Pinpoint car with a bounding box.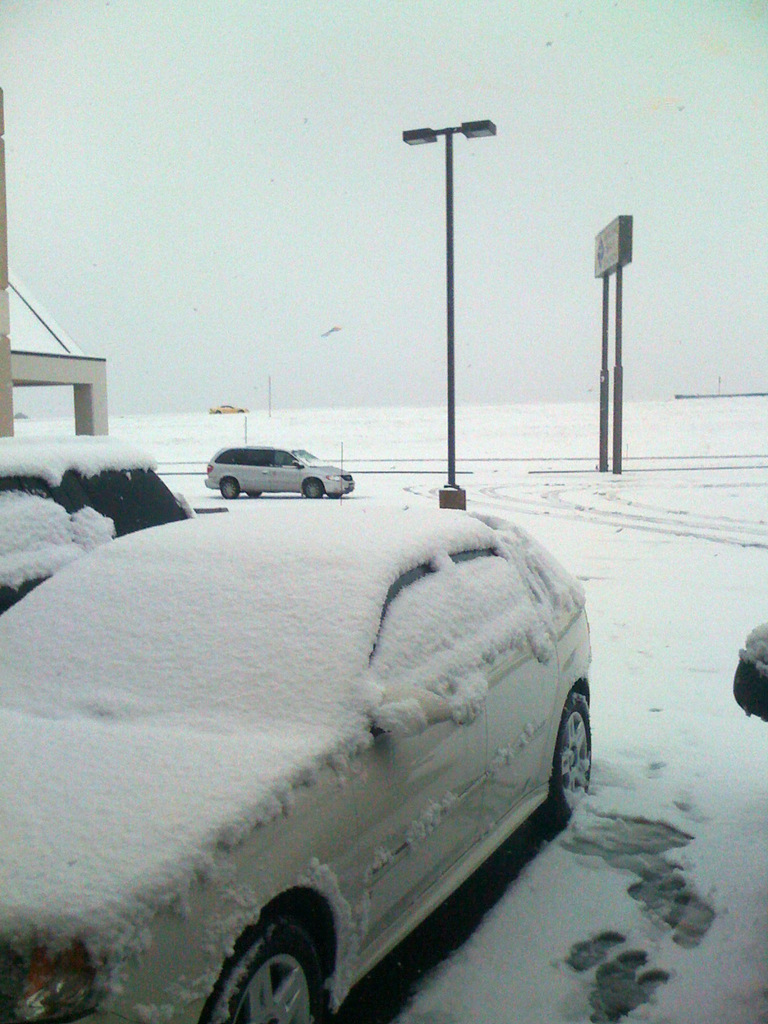
l=0, t=447, r=596, b=1023.
